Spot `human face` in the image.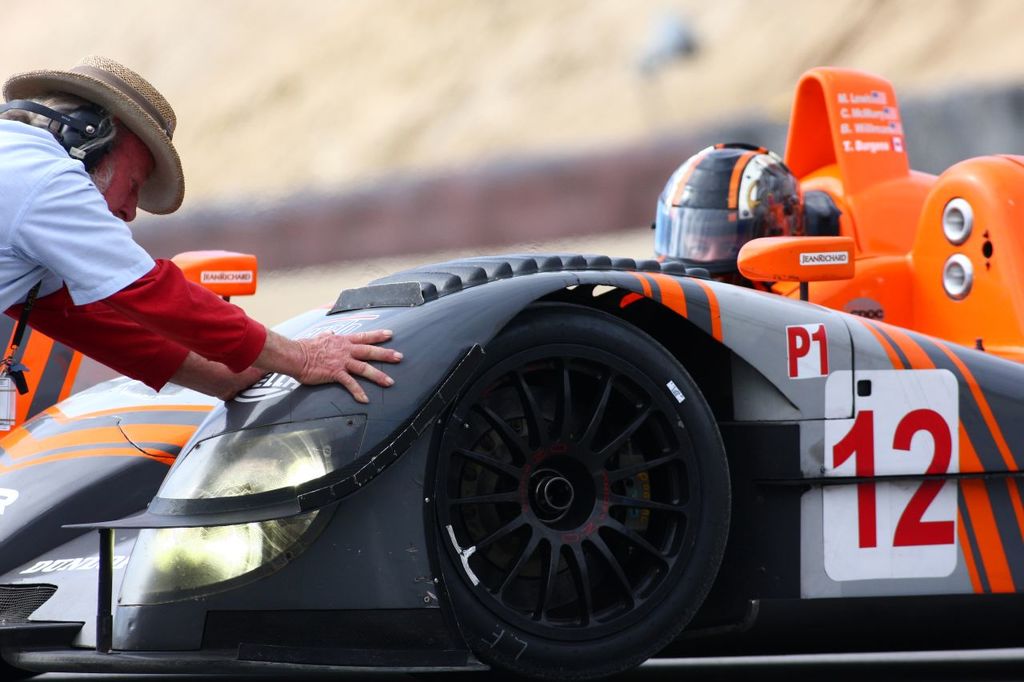
`human face` found at x1=90 y1=131 x2=151 y2=222.
